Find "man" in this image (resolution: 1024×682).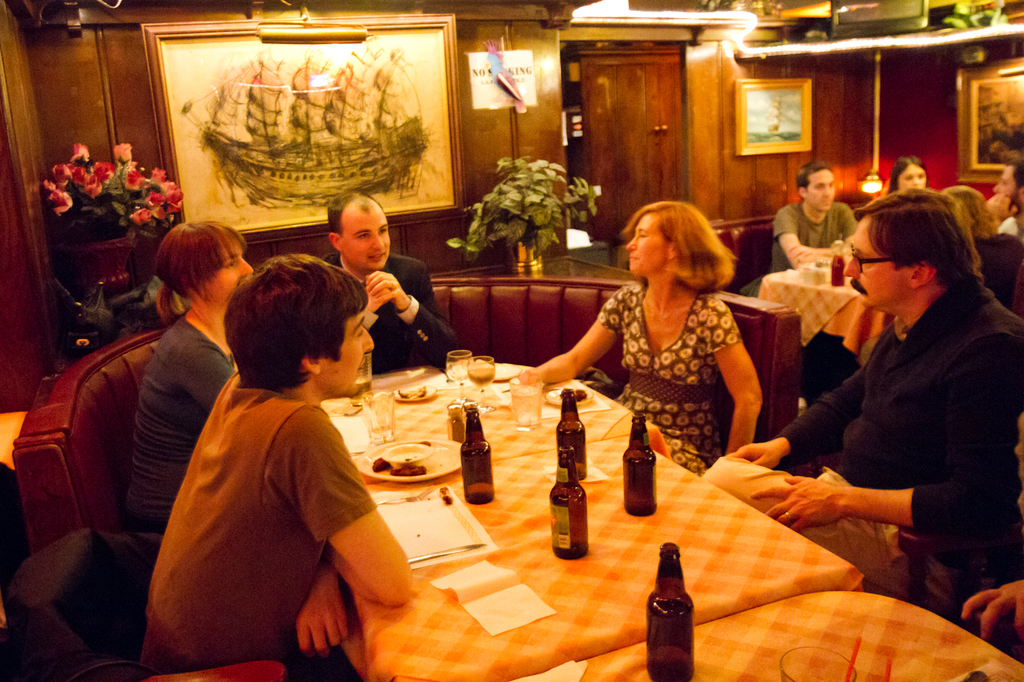
bbox=[134, 234, 420, 679].
